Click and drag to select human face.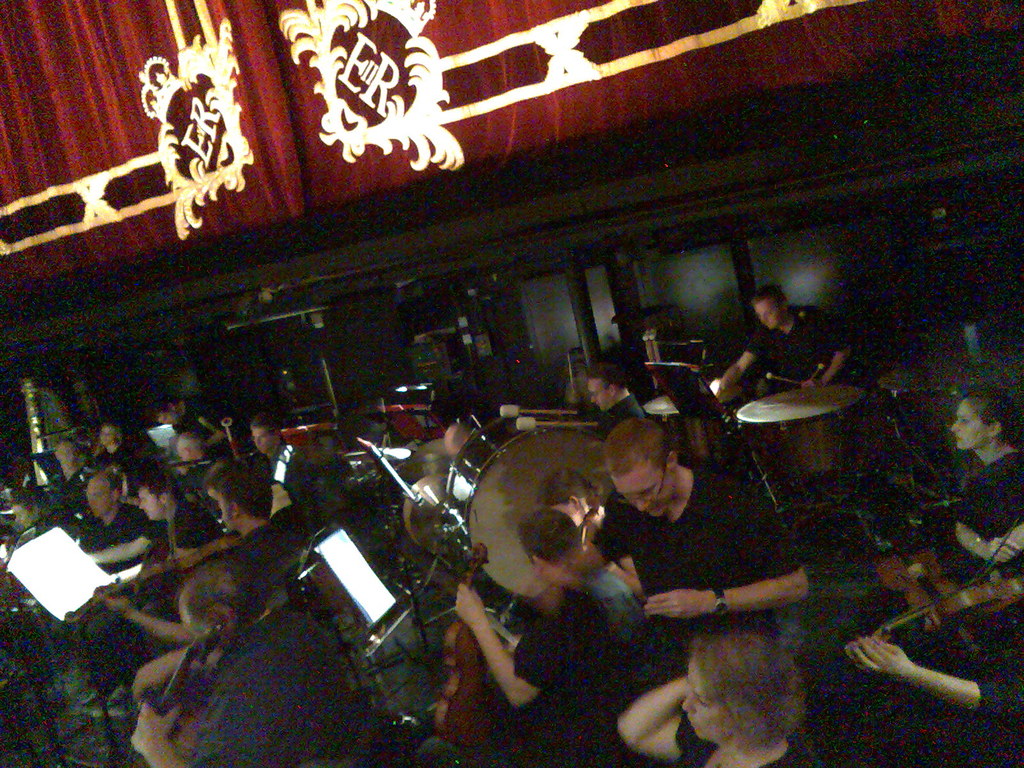
Selection: <box>552,500,584,528</box>.
